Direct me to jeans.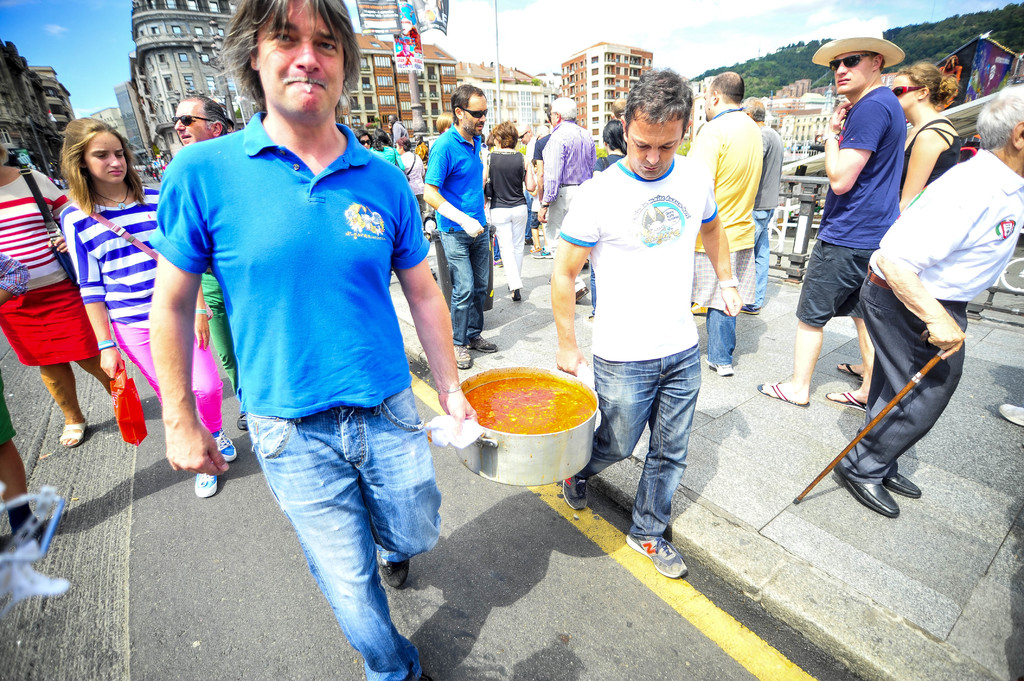
Direction: x1=594 y1=346 x2=700 y2=541.
